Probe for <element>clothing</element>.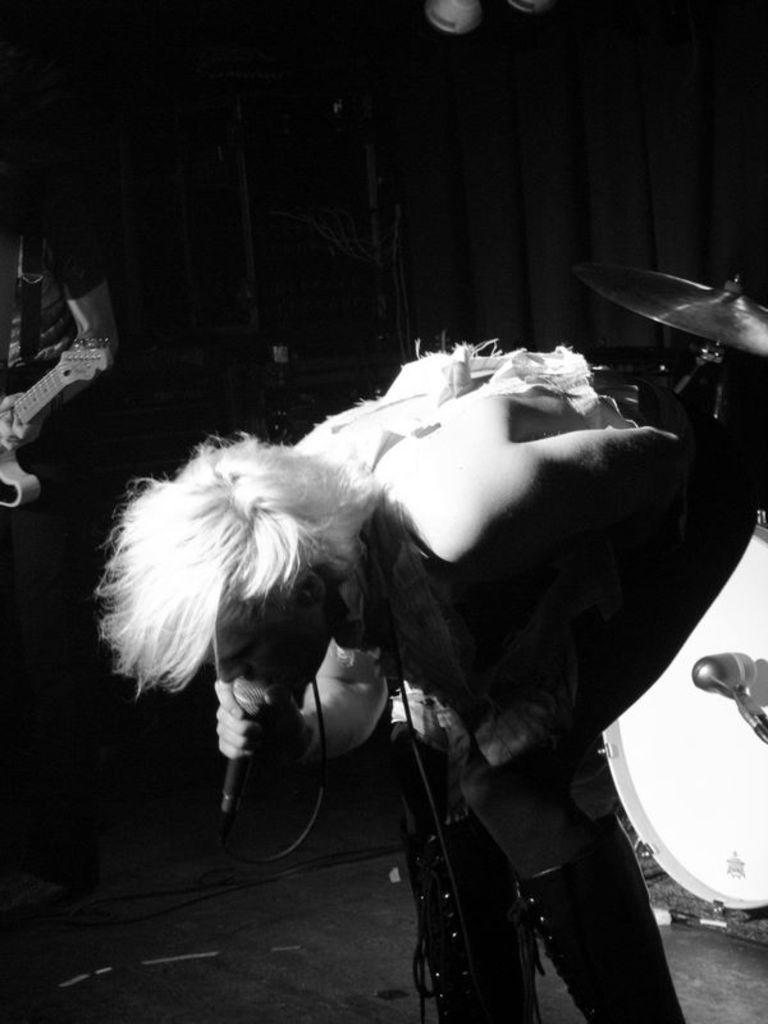
Probe result: region(0, 218, 106, 387).
